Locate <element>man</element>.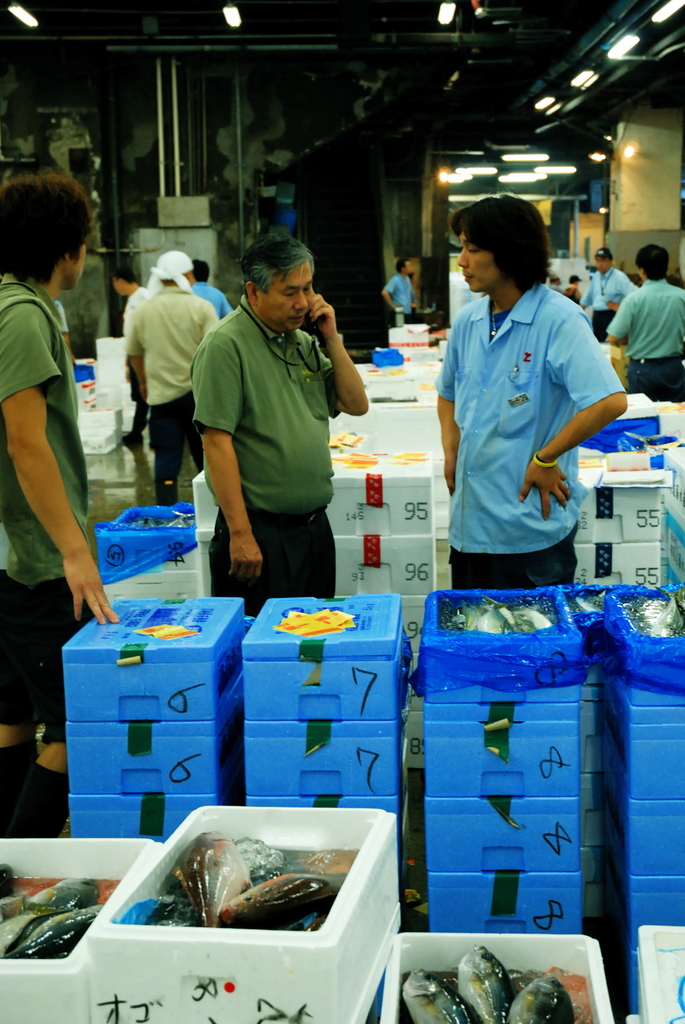
Bounding box: locate(433, 195, 622, 595).
